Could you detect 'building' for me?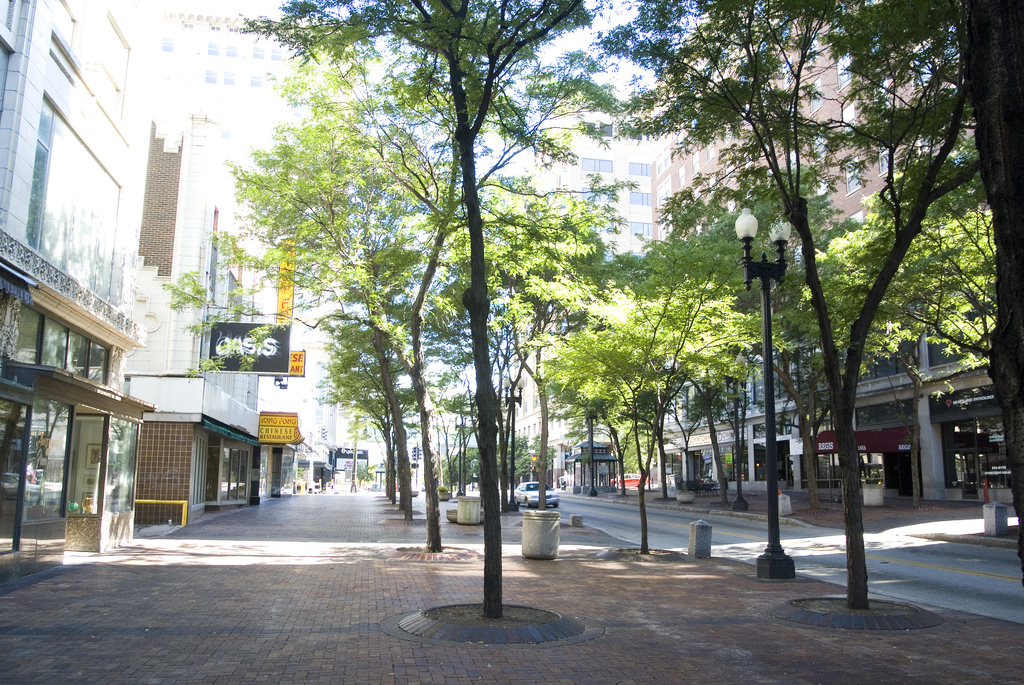
Detection result: x1=515 y1=61 x2=649 y2=487.
